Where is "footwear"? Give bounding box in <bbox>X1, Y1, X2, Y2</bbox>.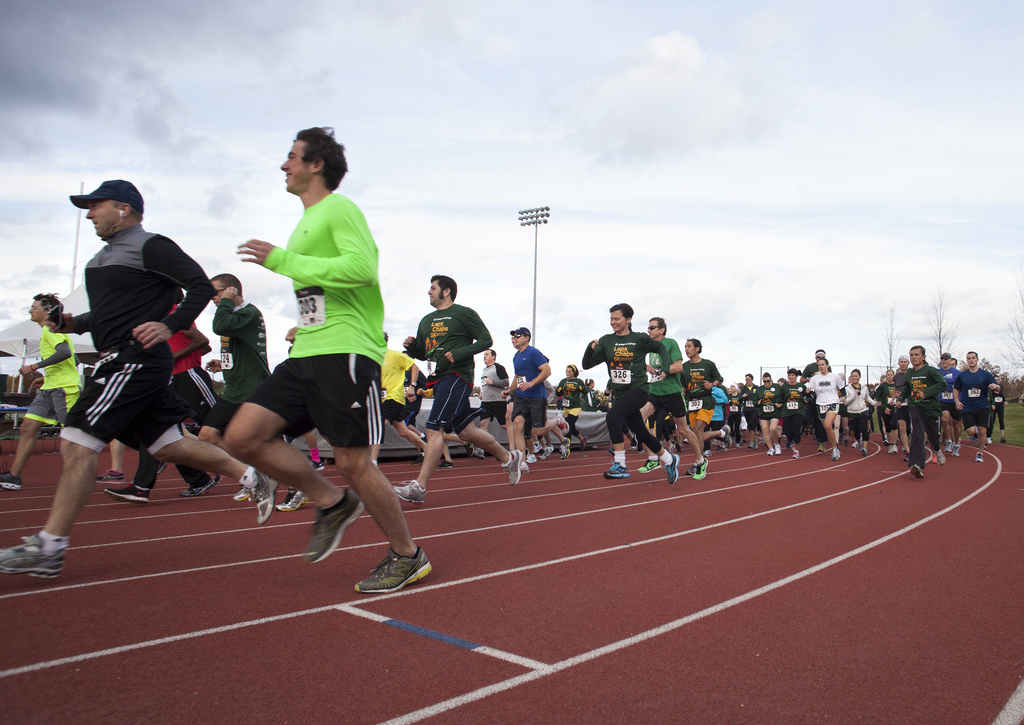
<bbox>760, 446, 773, 457</bbox>.
